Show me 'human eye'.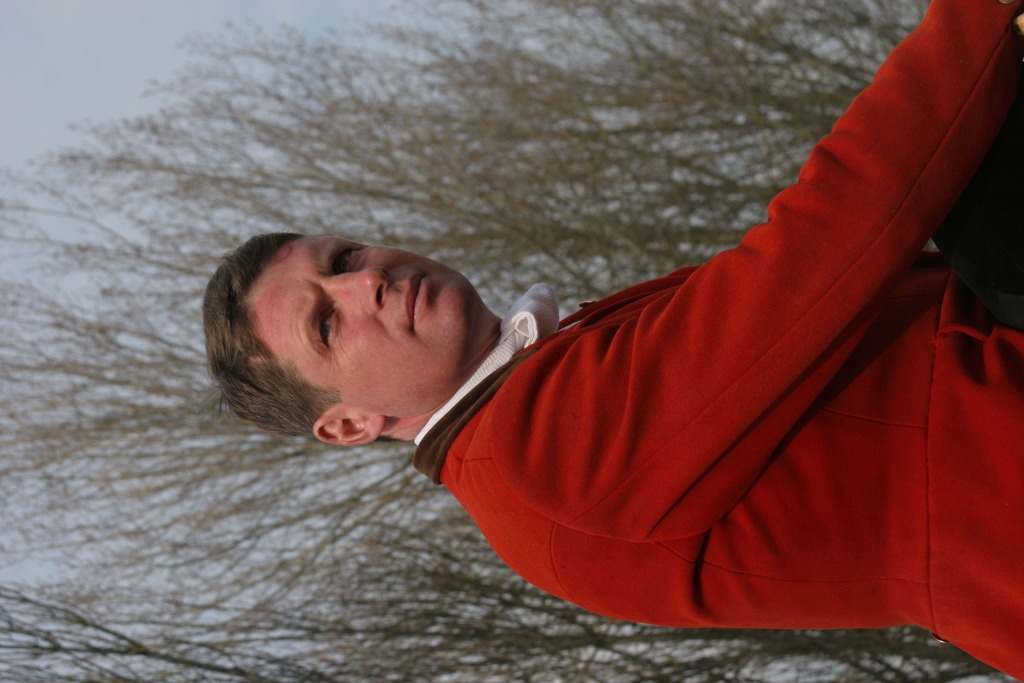
'human eye' is here: [329, 243, 365, 277].
